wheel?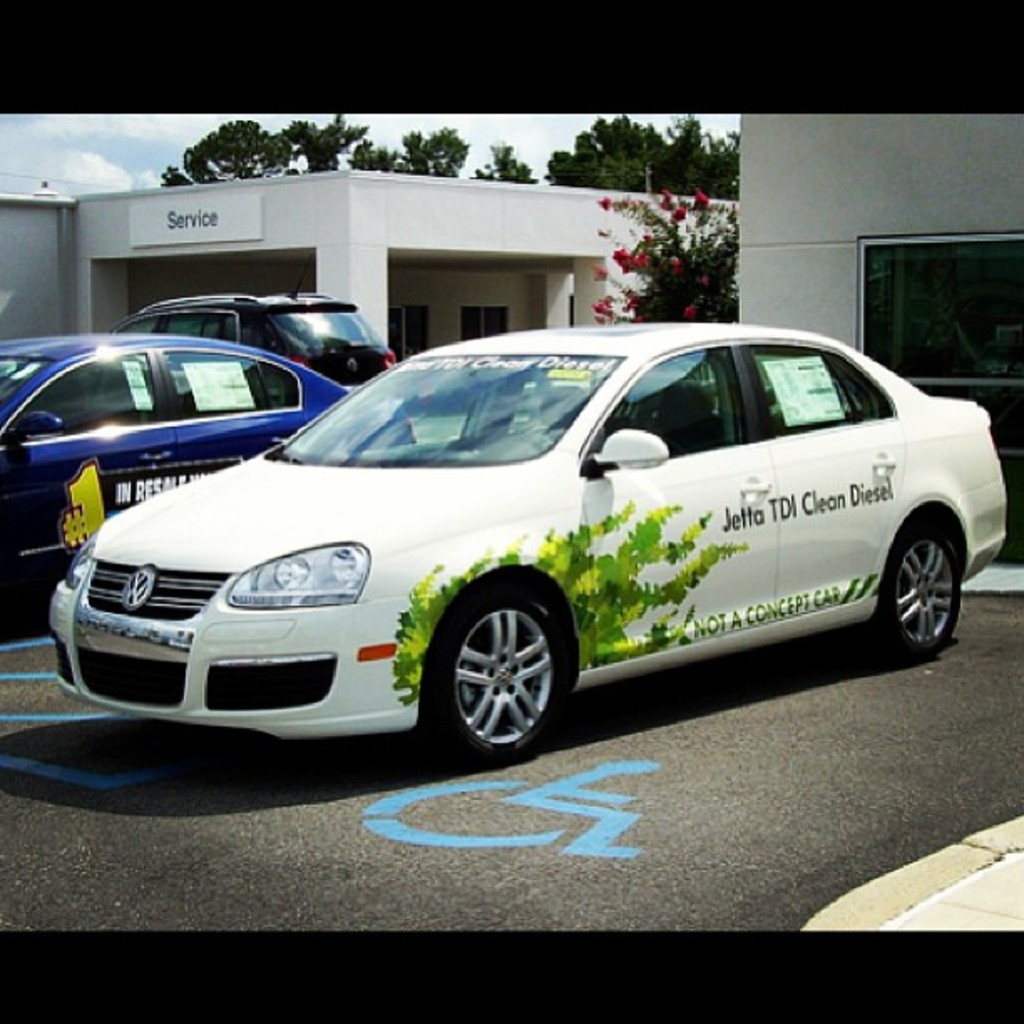
880/514/965/661
